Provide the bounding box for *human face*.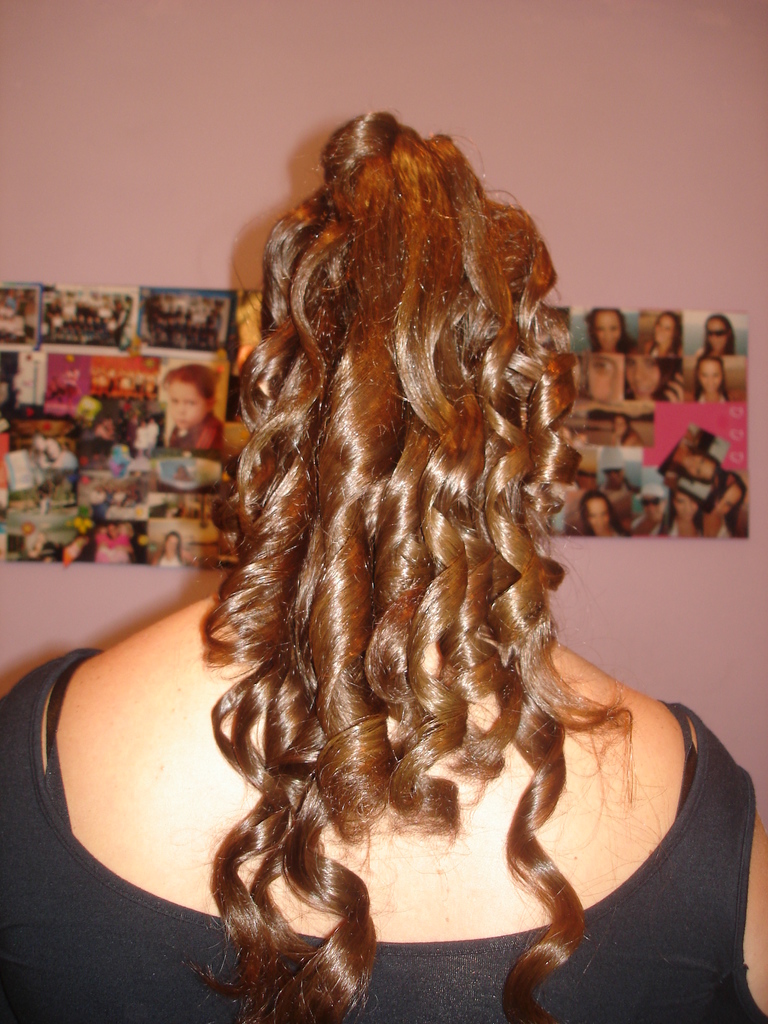
683:445:722:474.
